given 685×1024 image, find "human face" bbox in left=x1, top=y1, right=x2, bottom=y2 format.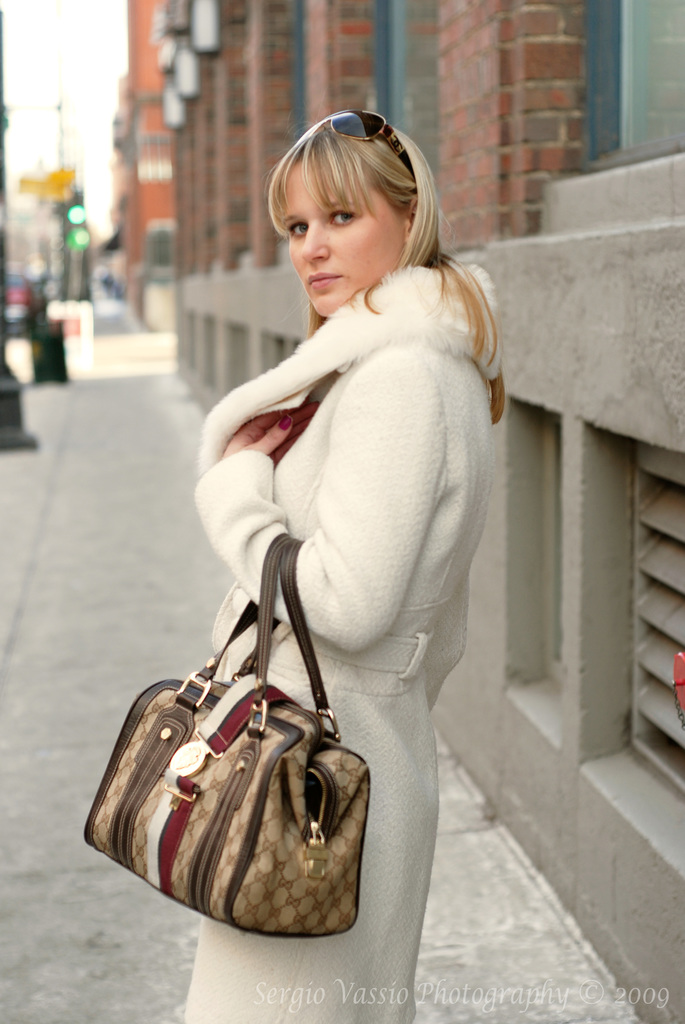
left=280, top=159, right=405, bottom=311.
